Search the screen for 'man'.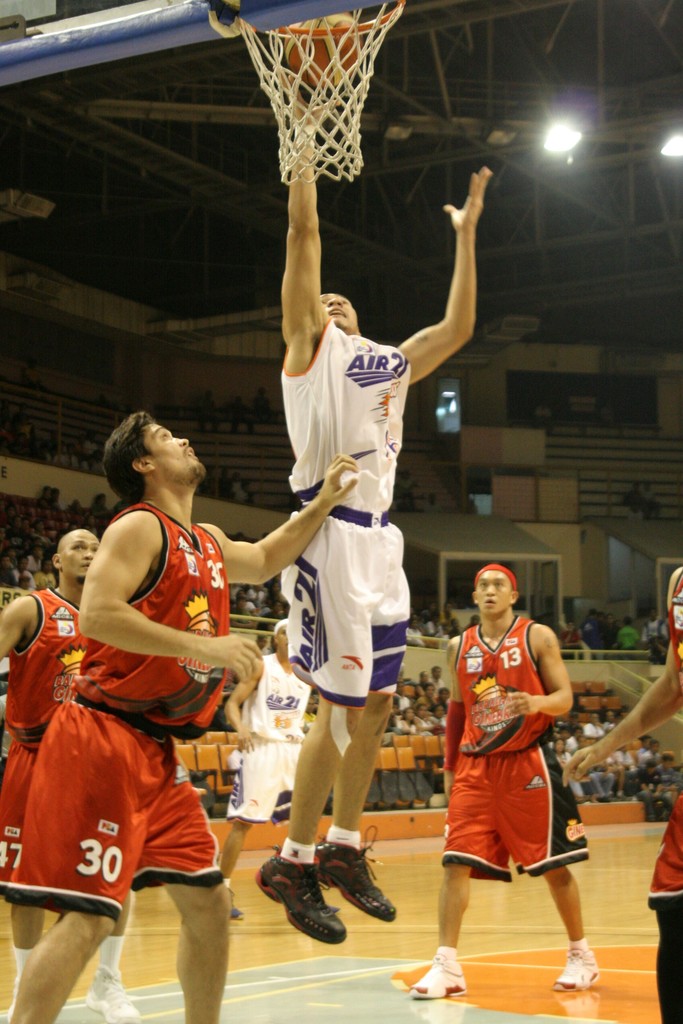
Found at l=272, t=67, r=491, b=941.
